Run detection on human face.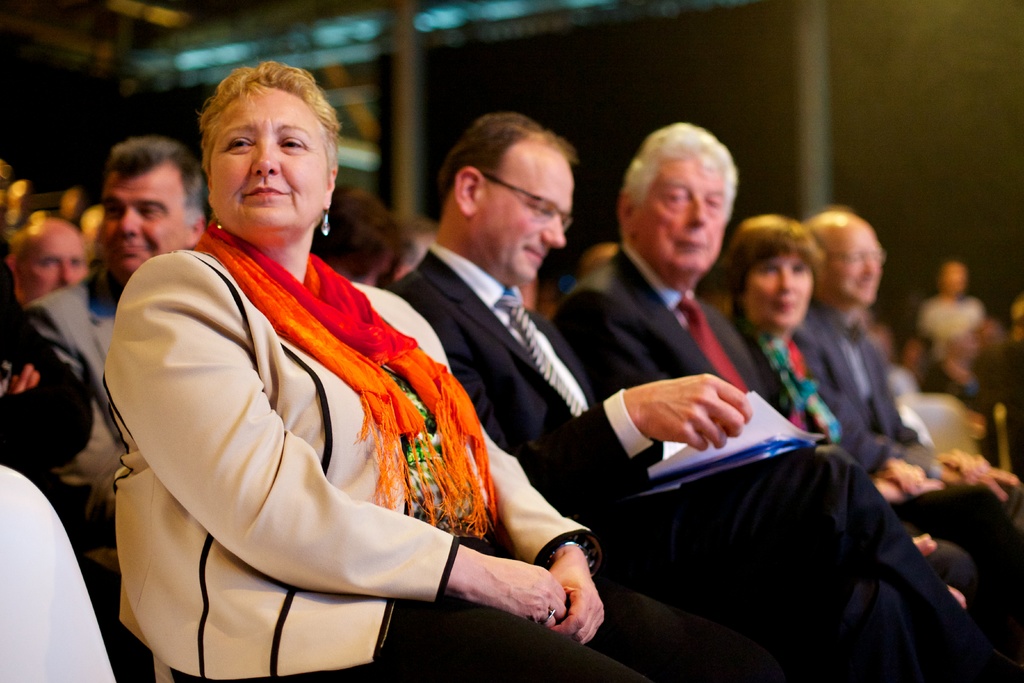
Result: bbox(211, 84, 327, 235).
